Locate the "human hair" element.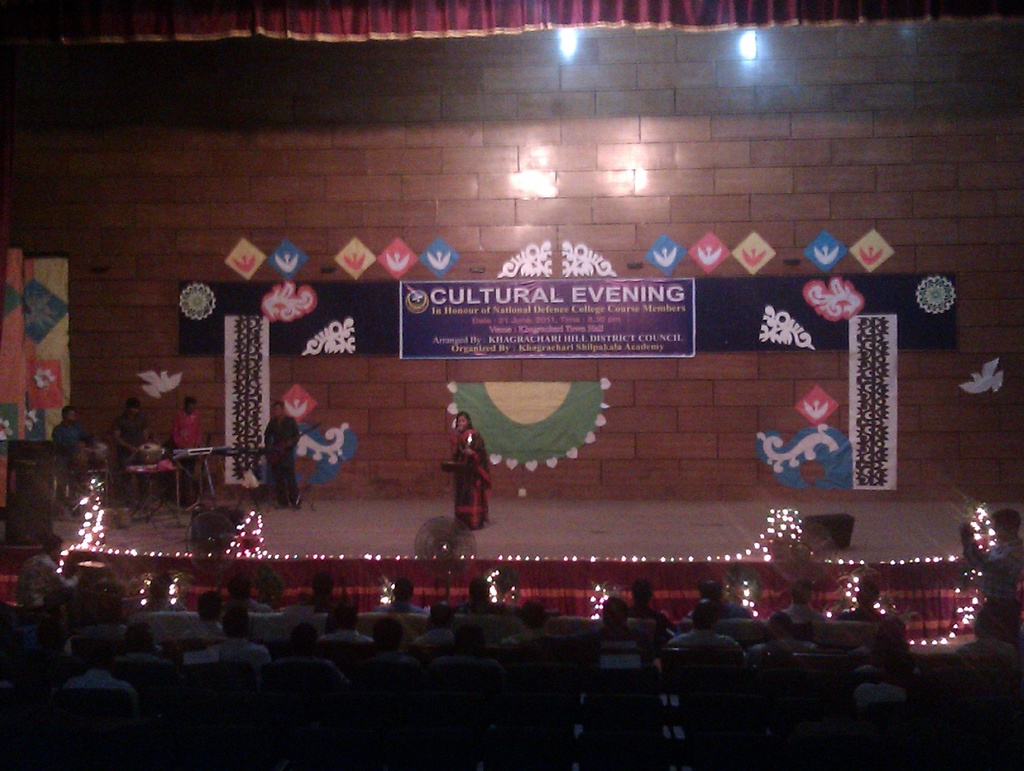
Element bbox: select_region(196, 590, 228, 621).
